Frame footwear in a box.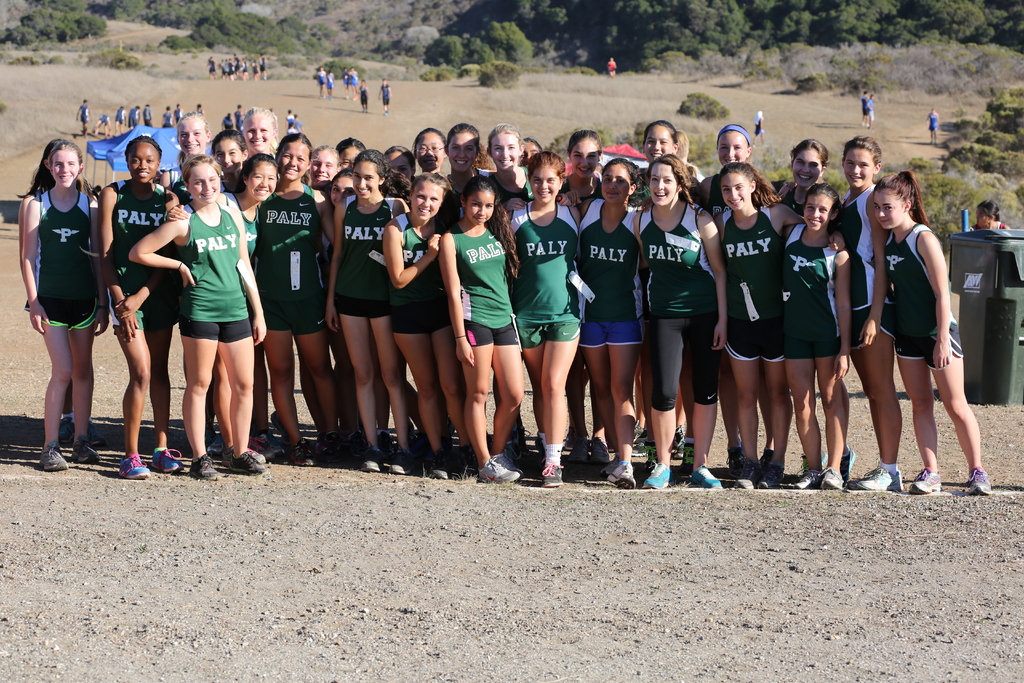
select_region(760, 460, 785, 489).
